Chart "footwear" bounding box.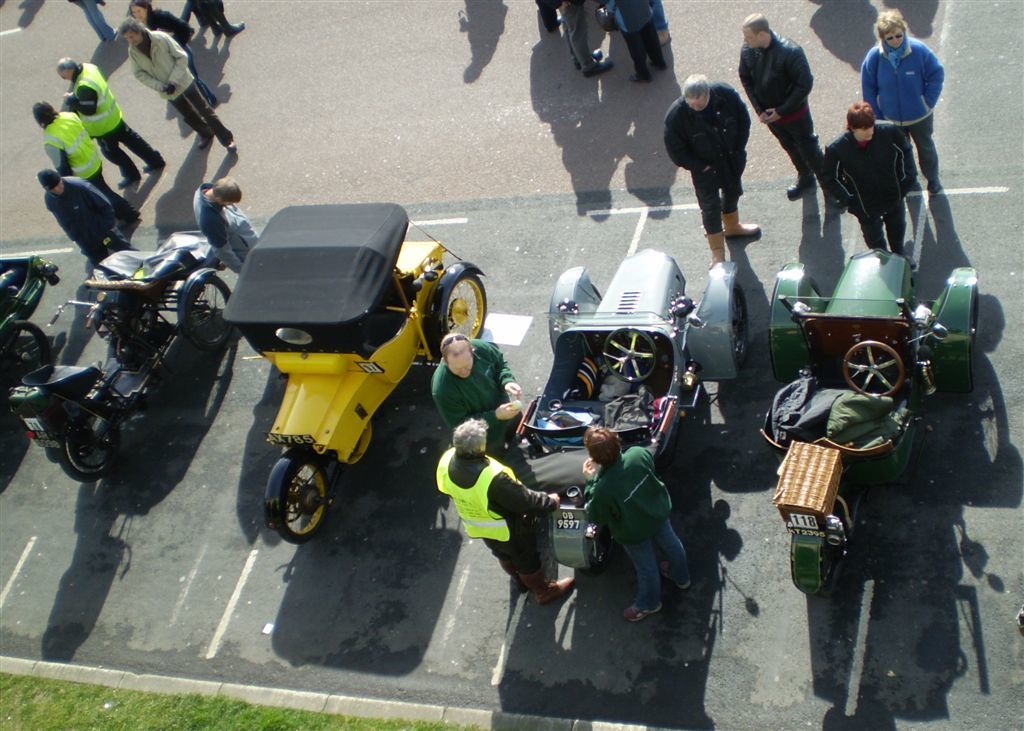
Charted: <bbox>222, 20, 245, 37</bbox>.
